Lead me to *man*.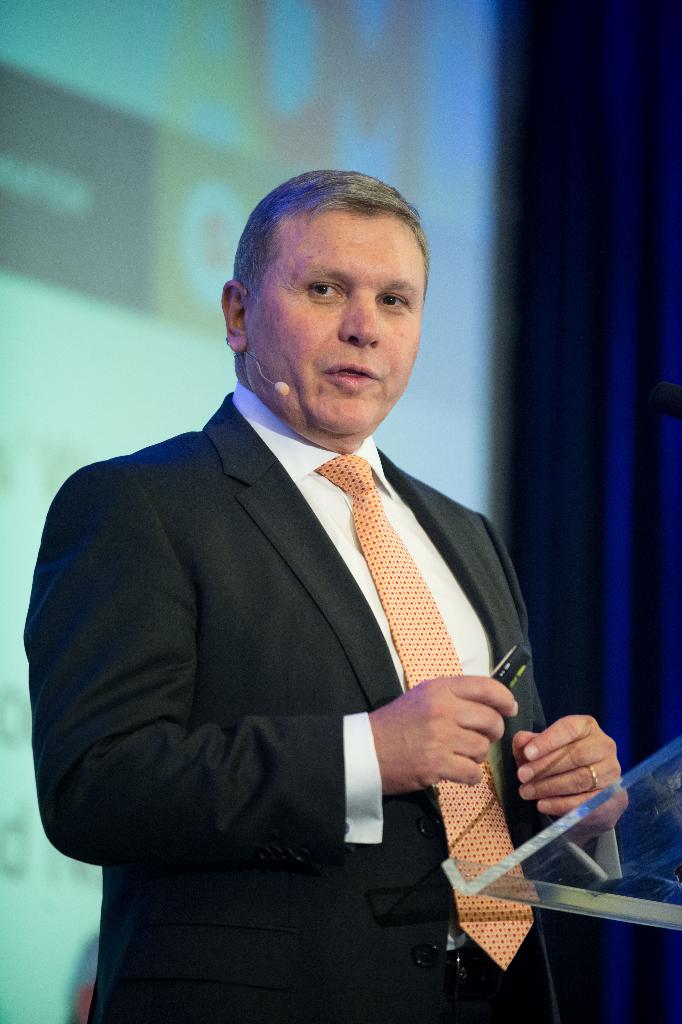
Lead to x1=24 y1=171 x2=630 y2=1023.
